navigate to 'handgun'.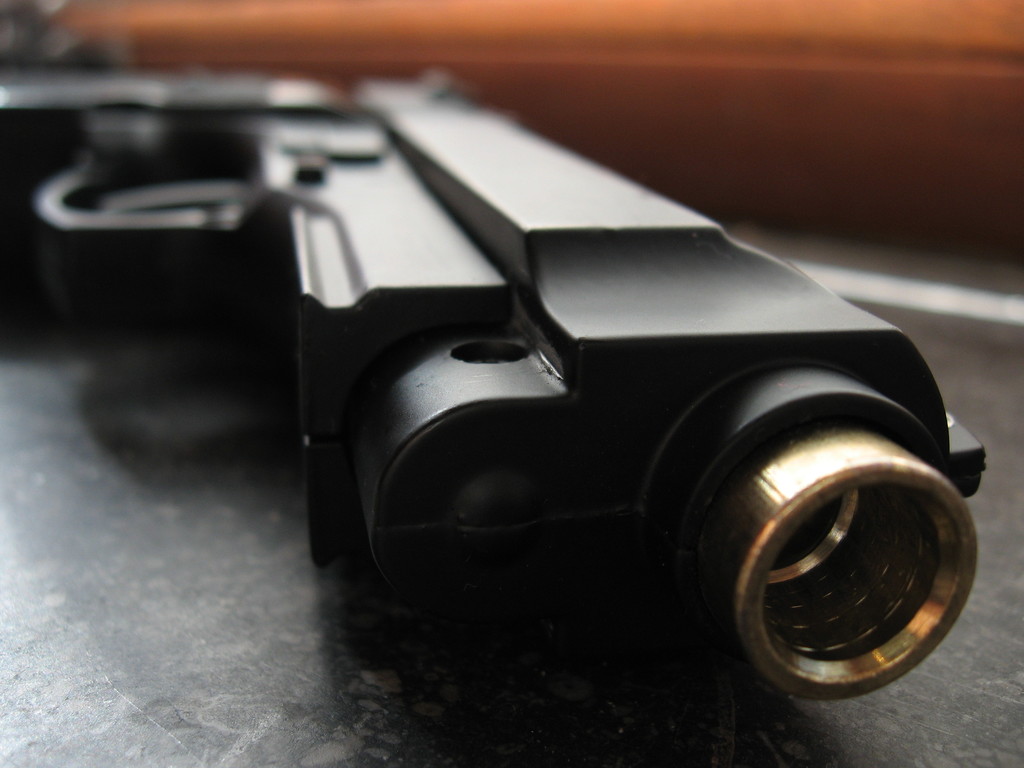
Navigation target: x1=0, y1=64, x2=988, y2=698.
